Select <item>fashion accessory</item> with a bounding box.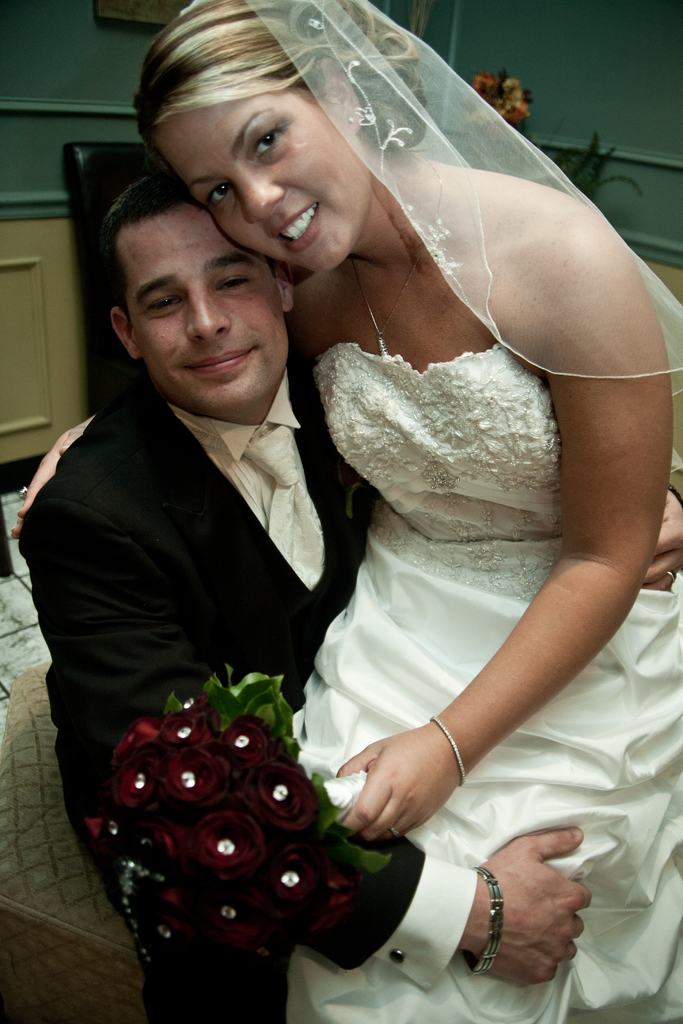
detection(432, 719, 465, 788).
